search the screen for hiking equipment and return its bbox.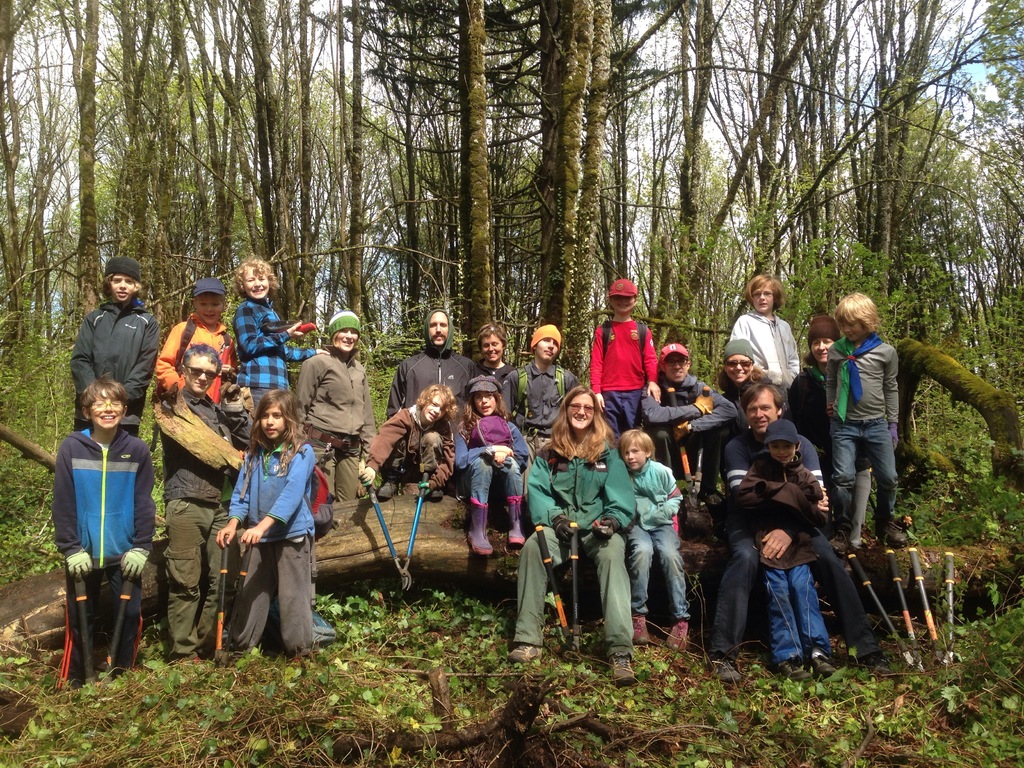
Found: 827,529,852,557.
